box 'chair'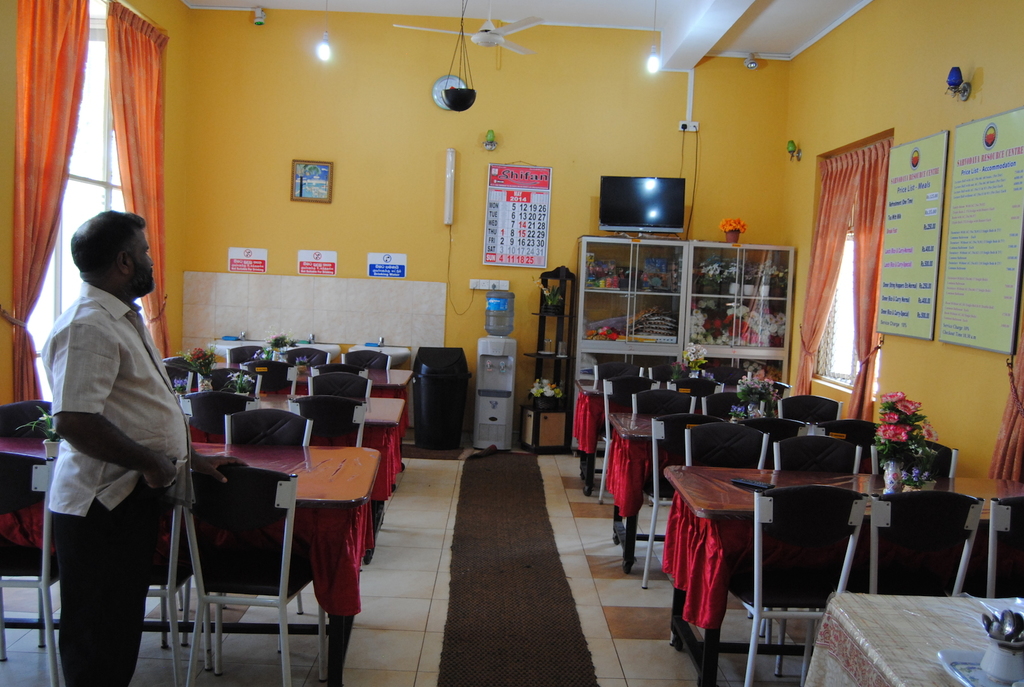
[224, 346, 278, 369]
